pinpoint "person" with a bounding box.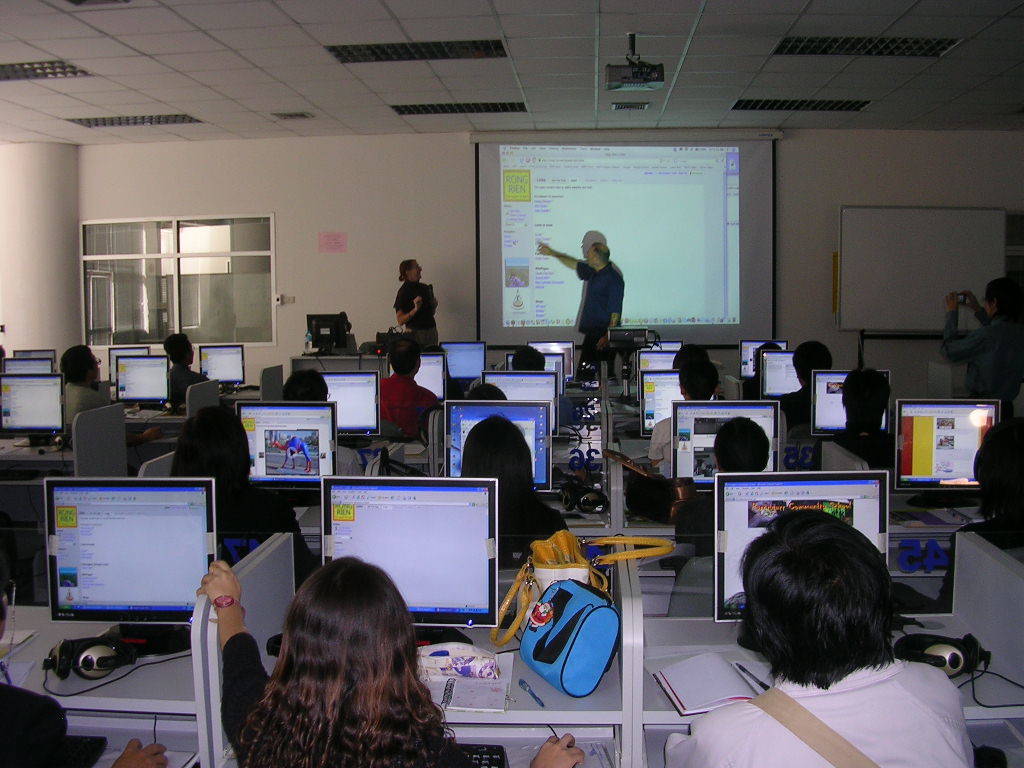
(x1=944, y1=276, x2=1023, y2=397).
